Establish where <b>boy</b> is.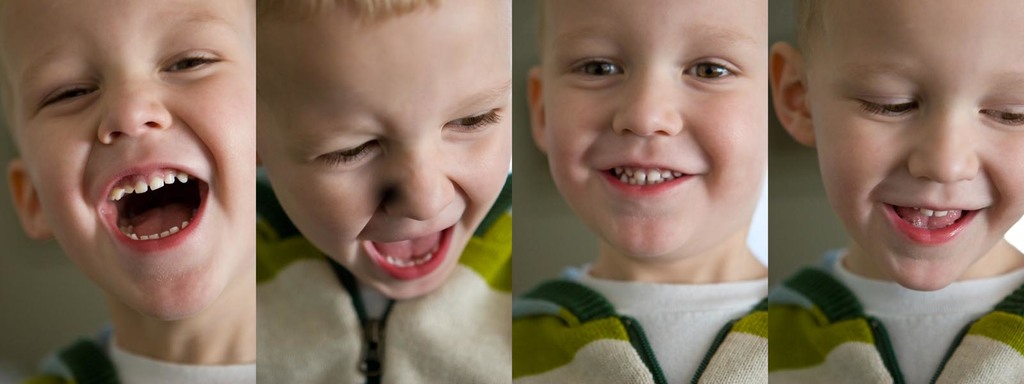
Established at 769, 0, 1023, 383.
